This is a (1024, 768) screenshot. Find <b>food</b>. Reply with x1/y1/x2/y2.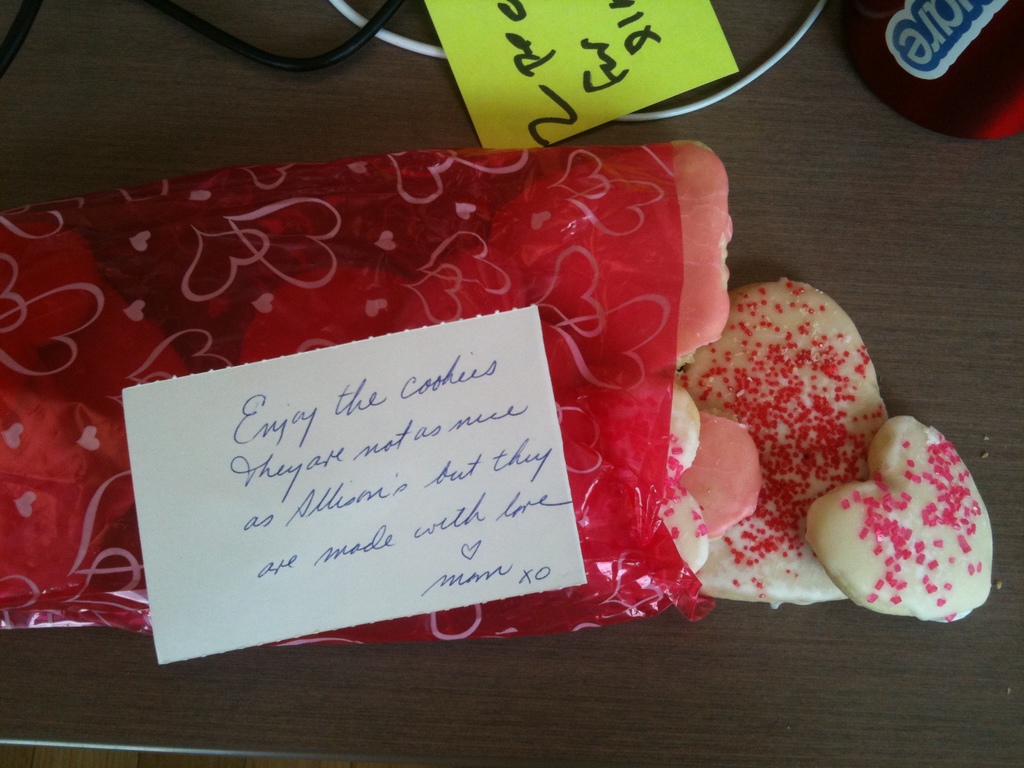
0/136/892/639.
